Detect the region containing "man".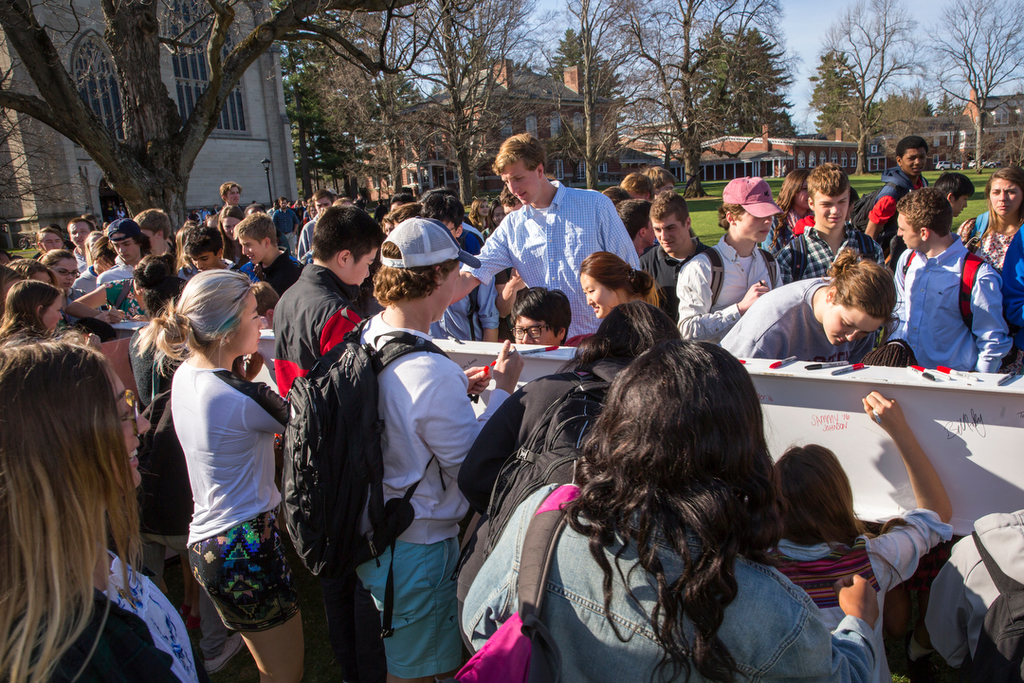
219, 180, 239, 204.
